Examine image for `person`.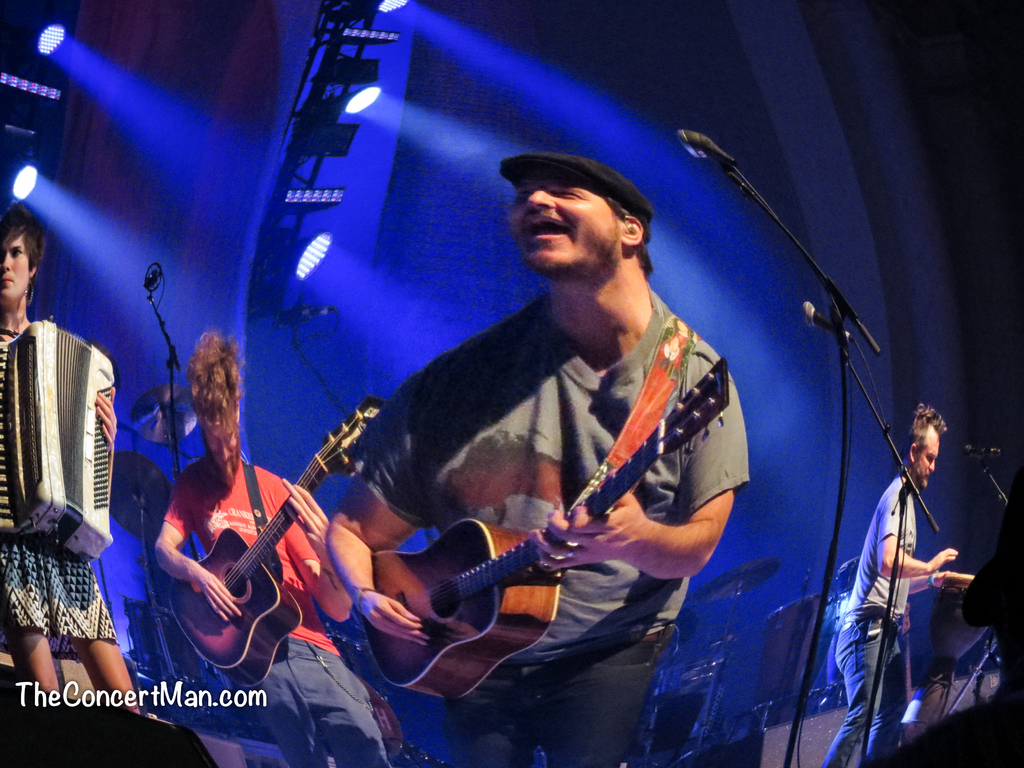
Examination result: select_region(356, 129, 749, 745).
